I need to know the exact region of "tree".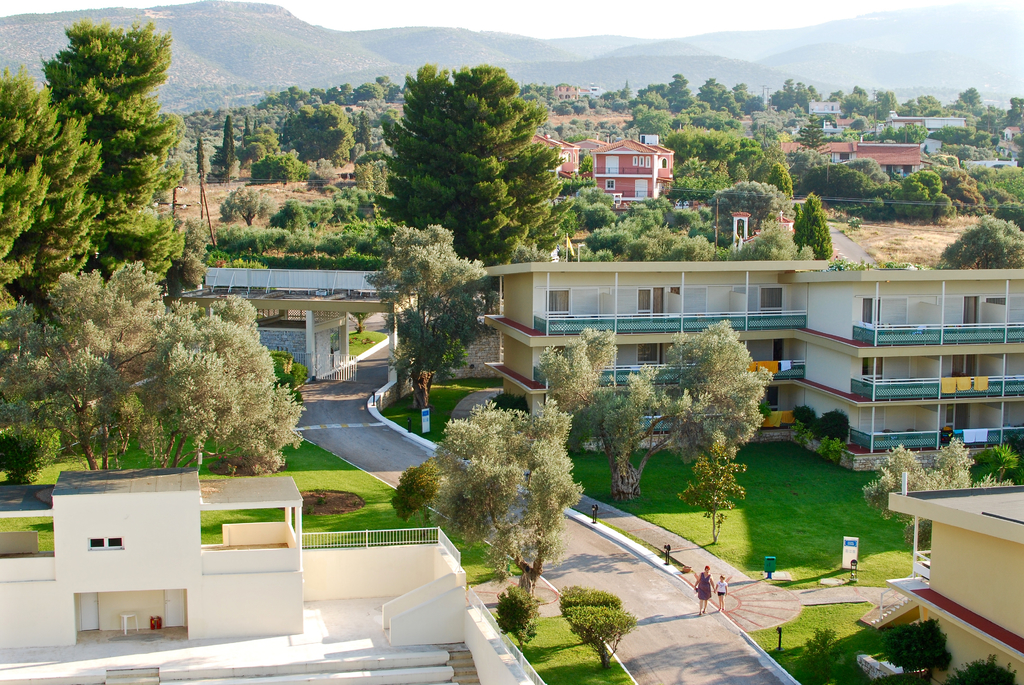
Region: {"x1": 36, "y1": 17, "x2": 191, "y2": 245}.
